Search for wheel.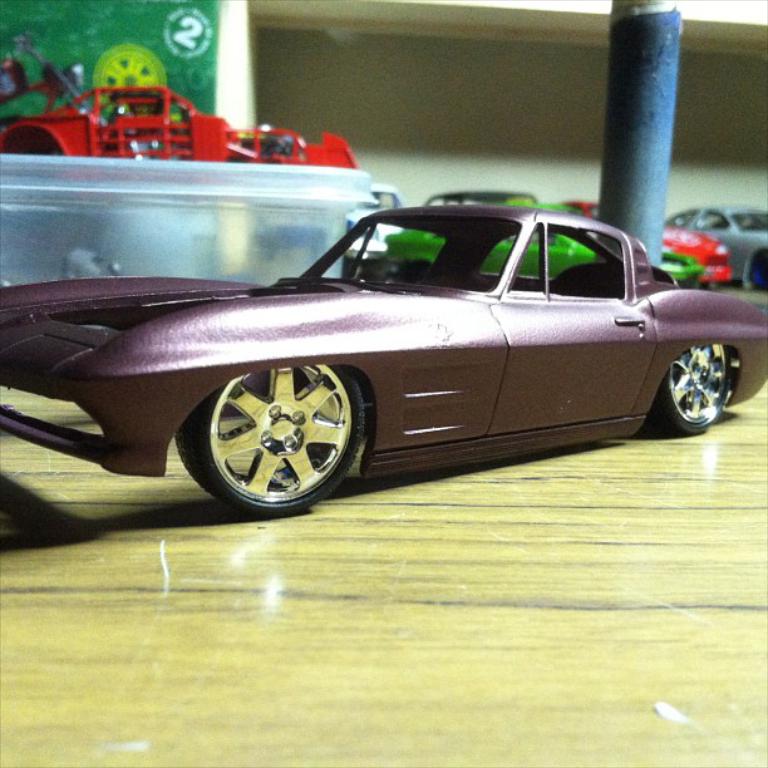
Found at select_region(659, 344, 730, 435).
